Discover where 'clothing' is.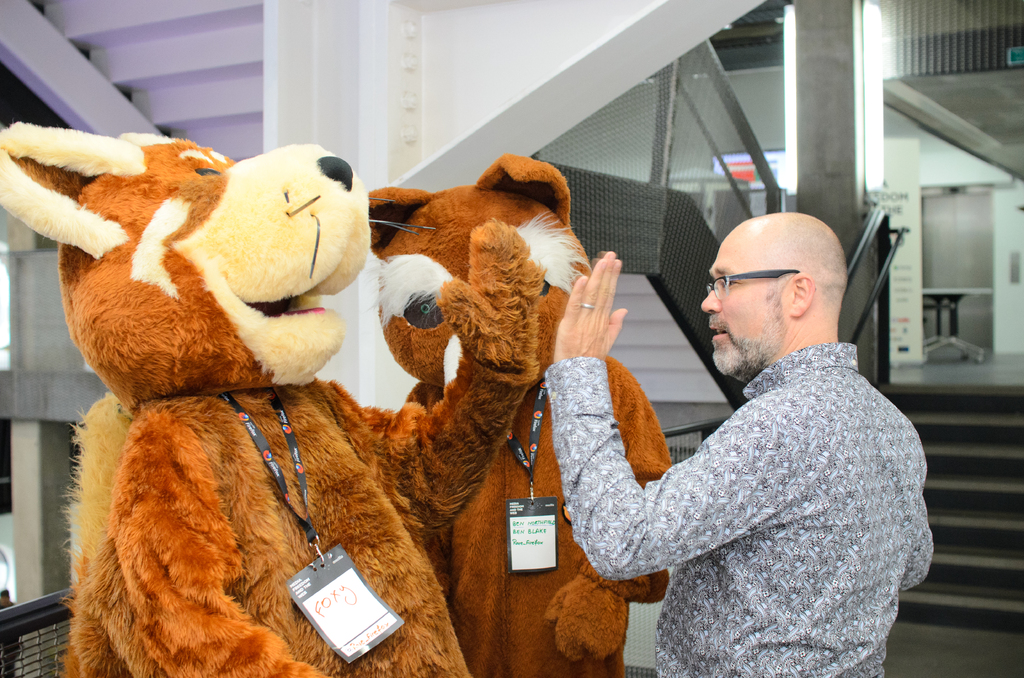
Discovered at 404, 353, 673, 677.
